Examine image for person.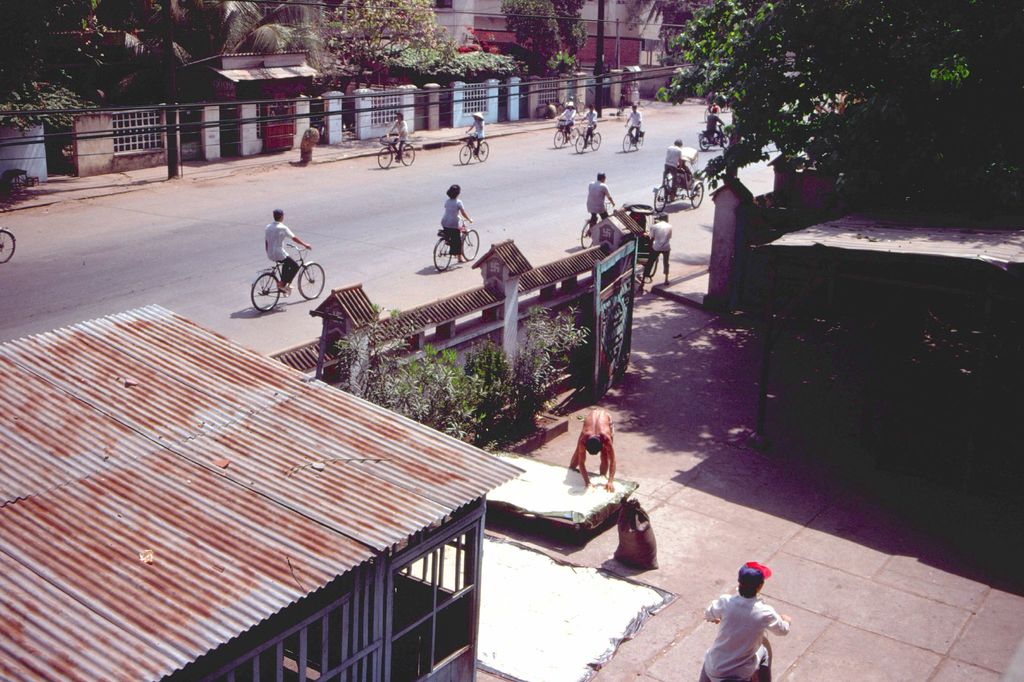
Examination result: region(268, 206, 310, 295).
